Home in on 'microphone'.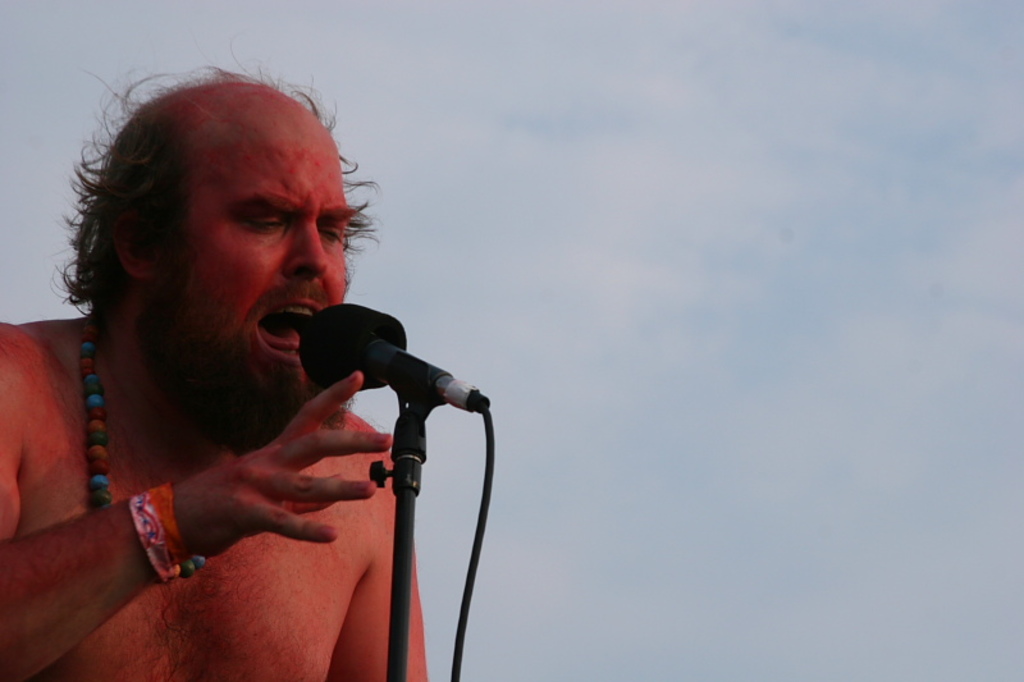
Homed in at locate(297, 299, 490, 416).
